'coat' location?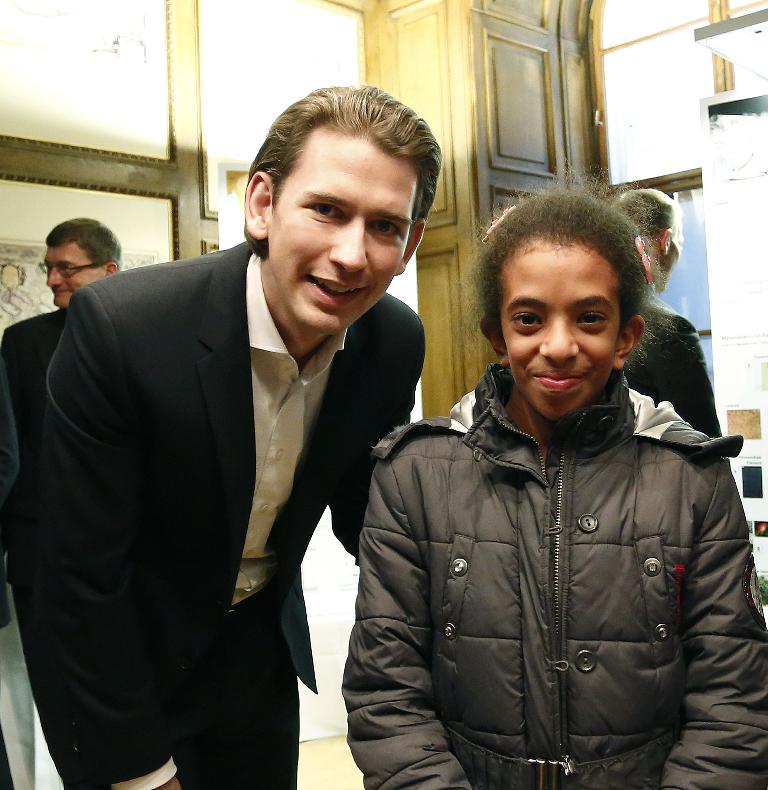
BBox(1, 228, 430, 789)
